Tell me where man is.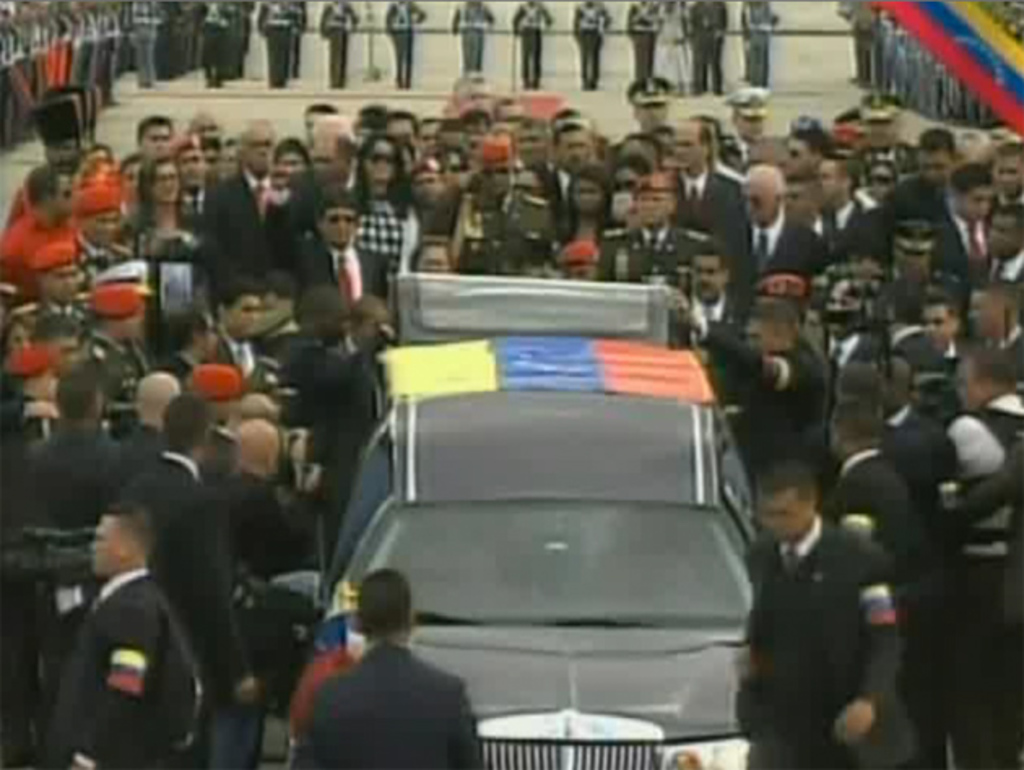
man is at region(819, 398, 922, 580).
